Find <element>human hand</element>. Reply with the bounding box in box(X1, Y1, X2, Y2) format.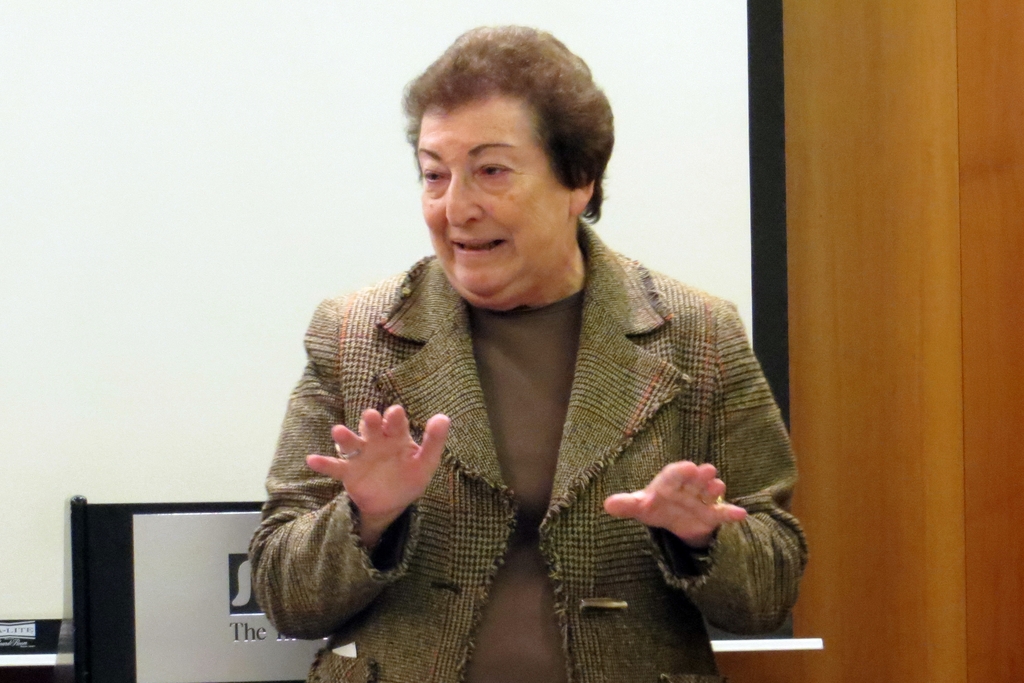
box(304, 407, 449, 517).
